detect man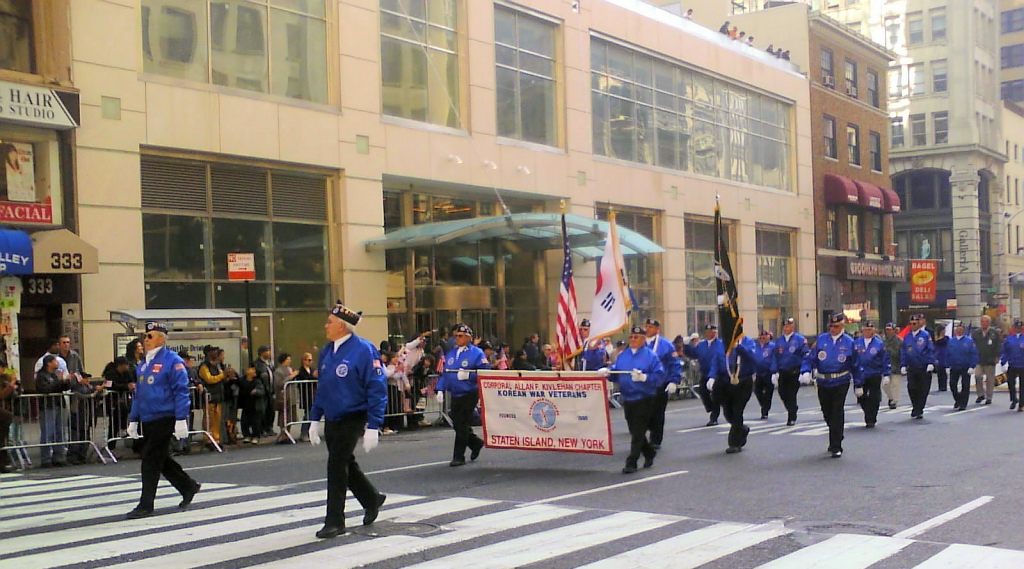
box(990, 309, 1023, 417)
